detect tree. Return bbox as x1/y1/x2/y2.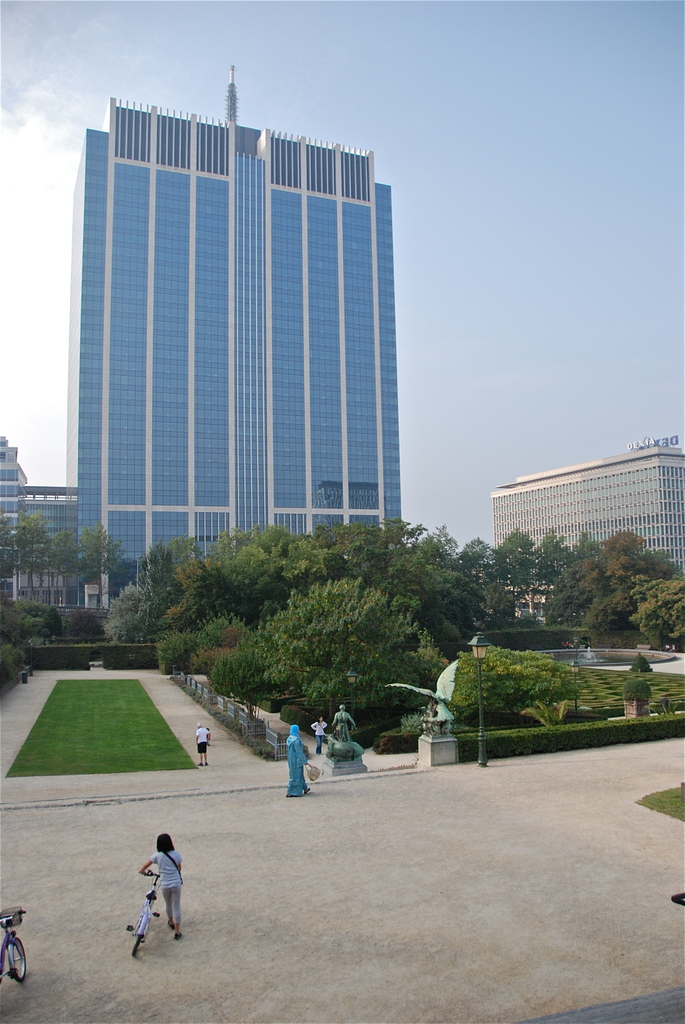
505/525/553/582.
